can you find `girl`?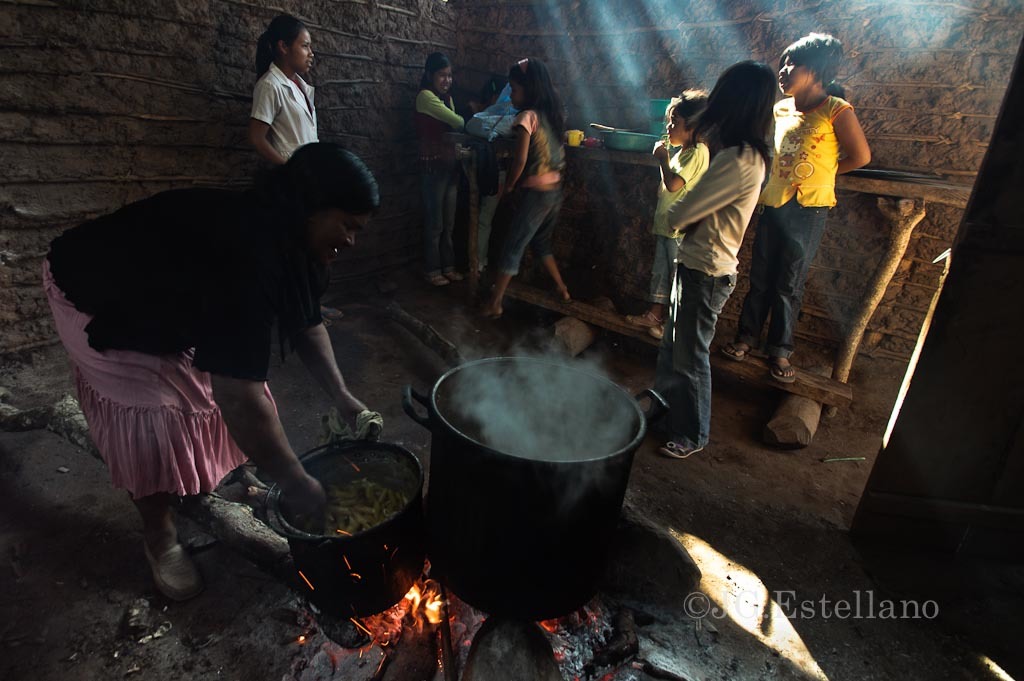
Yes, bounding box: (456, 53, 578, 320).
